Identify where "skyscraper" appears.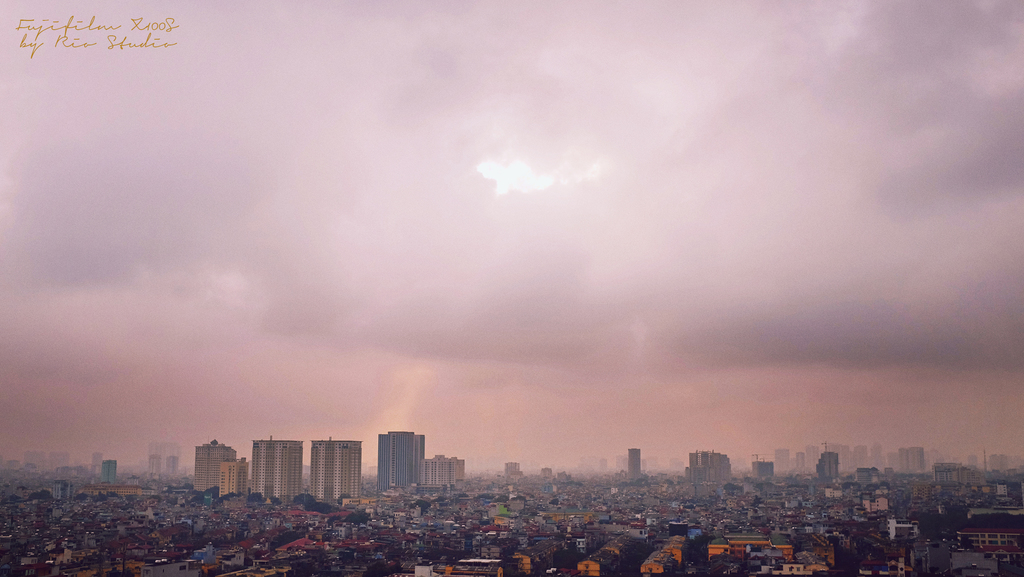
Appears at detection(218, 460, 249, 498).
